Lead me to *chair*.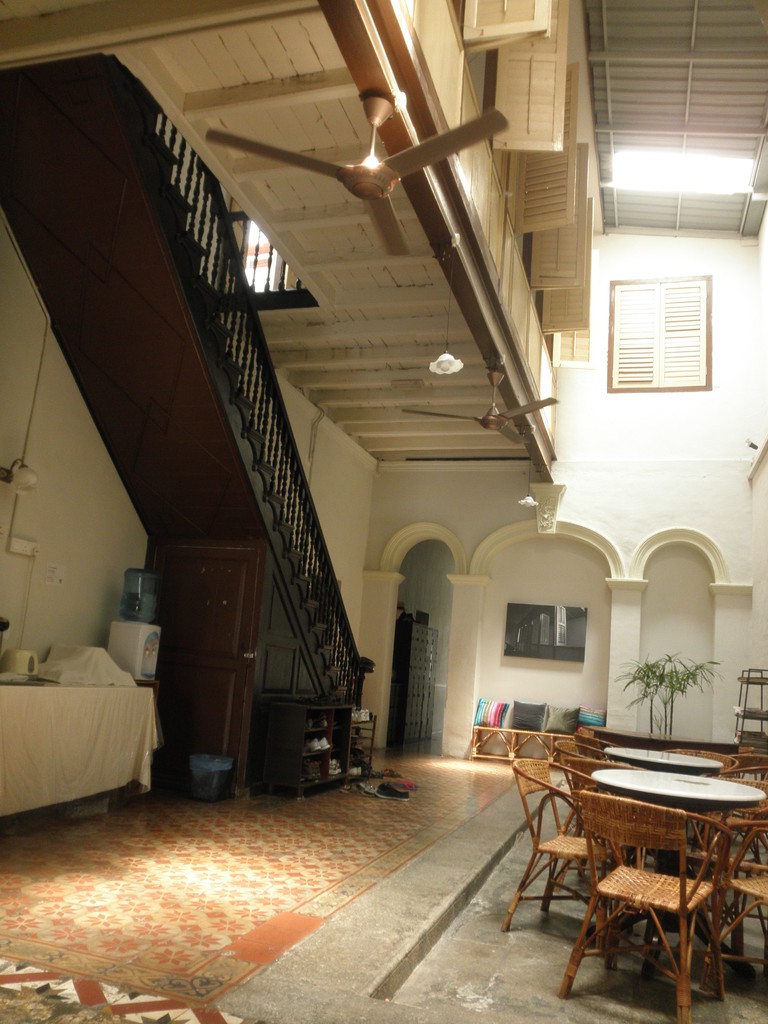
Lead to bbox=[699, 817, 767, 906].
